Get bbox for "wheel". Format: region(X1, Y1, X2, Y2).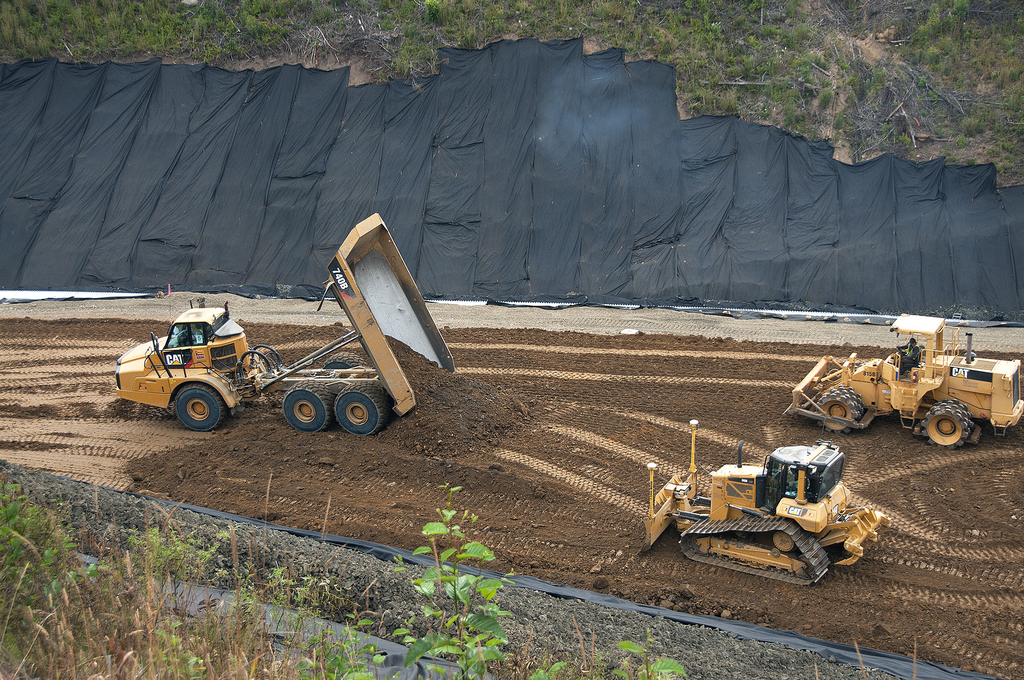
region(816, 384, 868, 433).
